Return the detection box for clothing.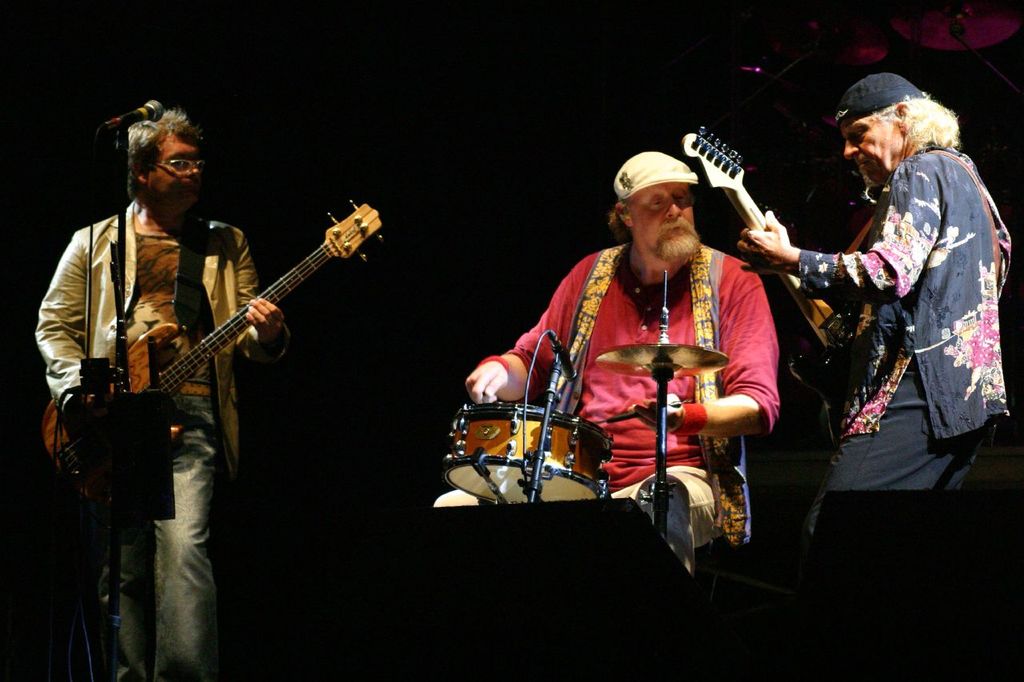
(34, 198, 289, 681).
